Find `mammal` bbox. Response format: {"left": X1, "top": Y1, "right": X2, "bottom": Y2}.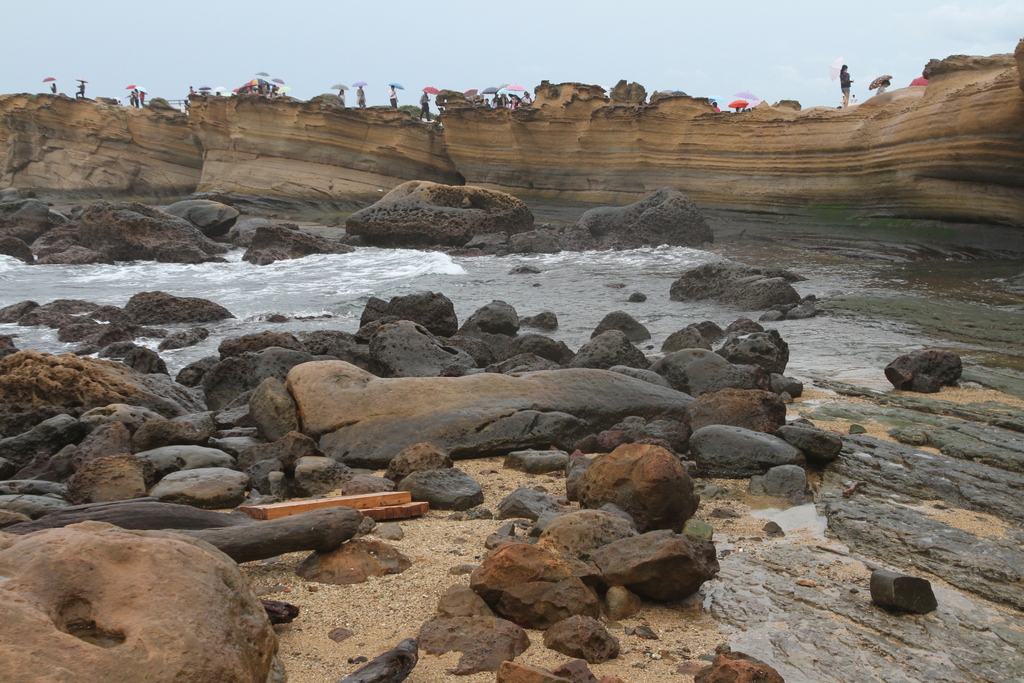
{"left": 355, "top": 85, "right": 365, "bottom": 106}.
